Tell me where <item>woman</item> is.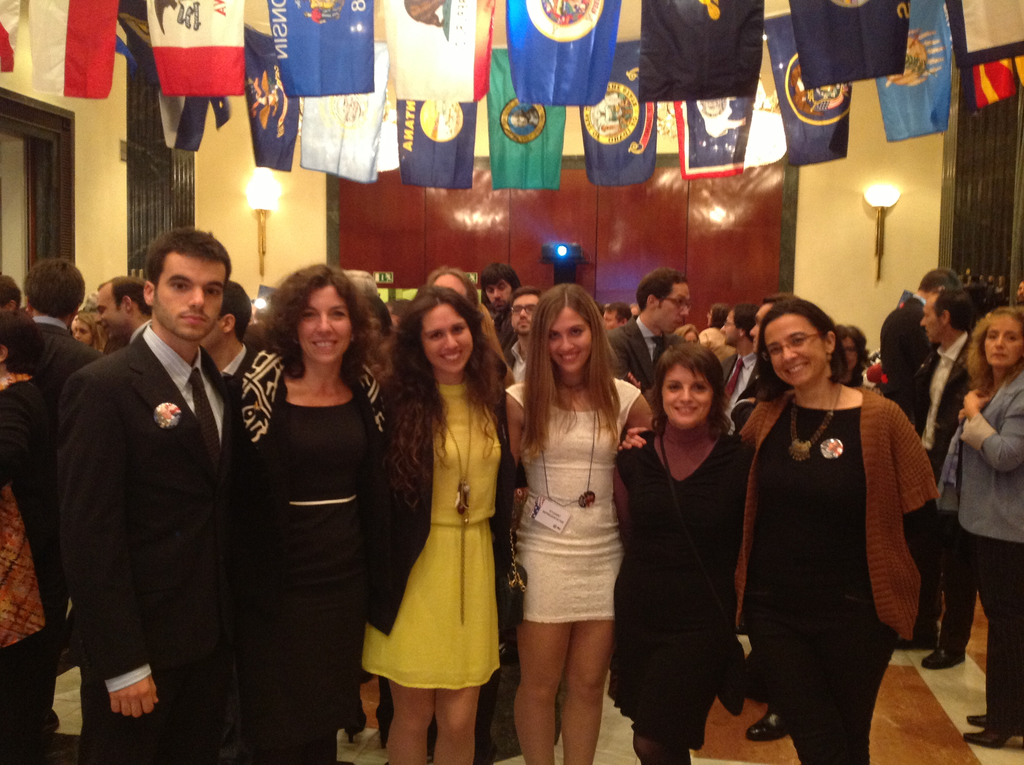
<item>woman</item> is at Rect(938, 308, 1023, 748).
